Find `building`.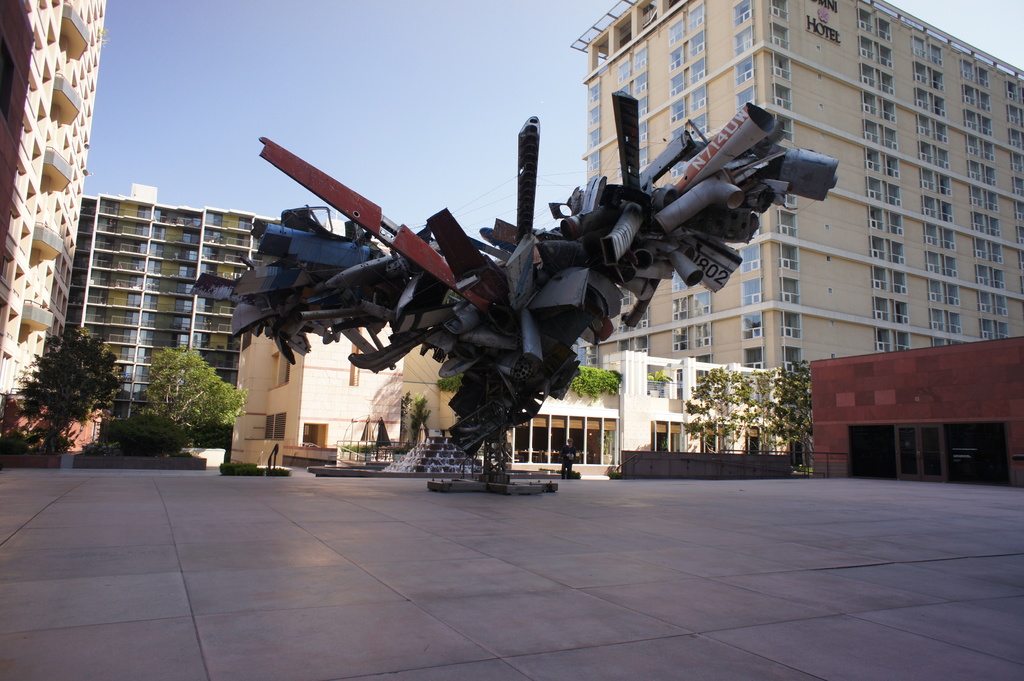
811, 333, 1023, 488.
